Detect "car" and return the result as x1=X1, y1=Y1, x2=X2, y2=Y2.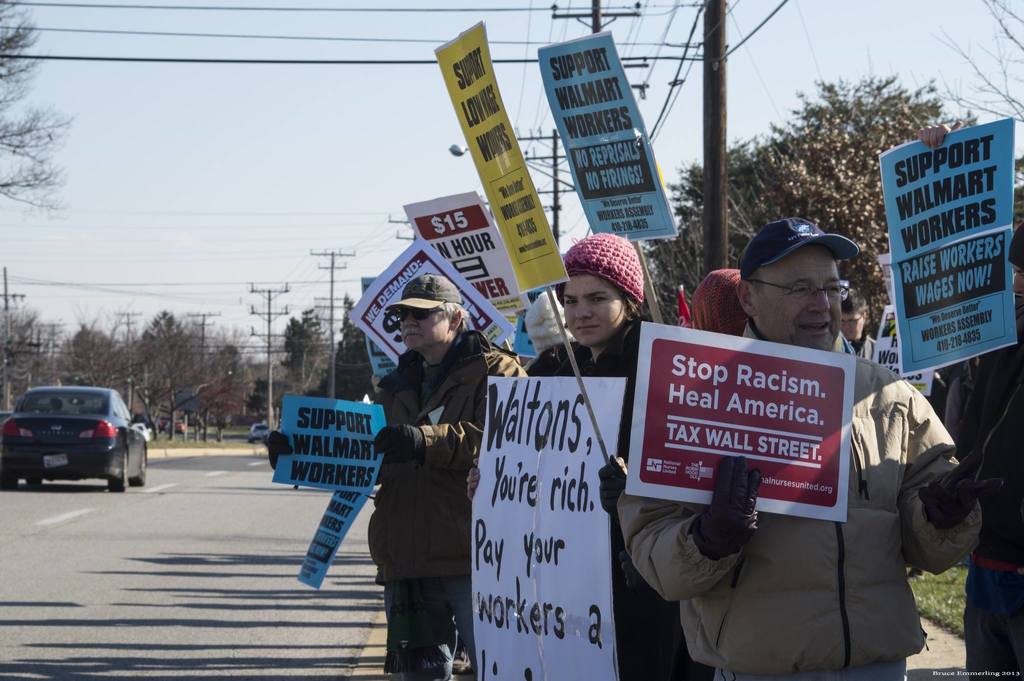
x1=165, y1=418, x2=185, y2=432.
